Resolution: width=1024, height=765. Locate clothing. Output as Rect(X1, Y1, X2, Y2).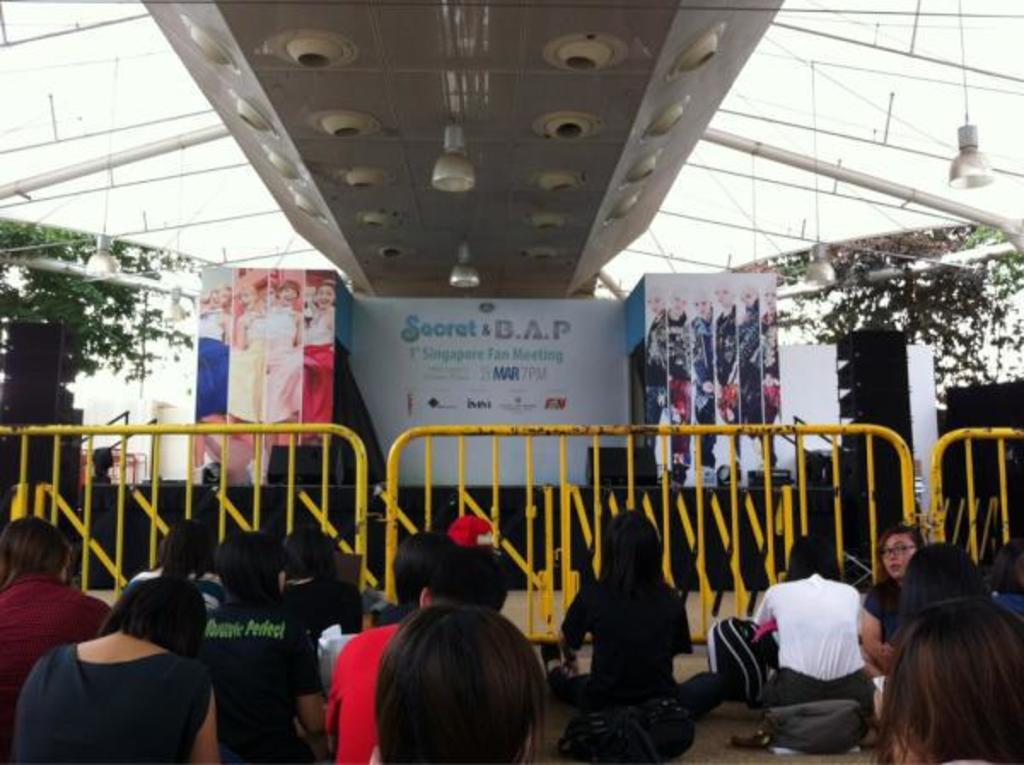
Rect(0, 574, 118, 721).
